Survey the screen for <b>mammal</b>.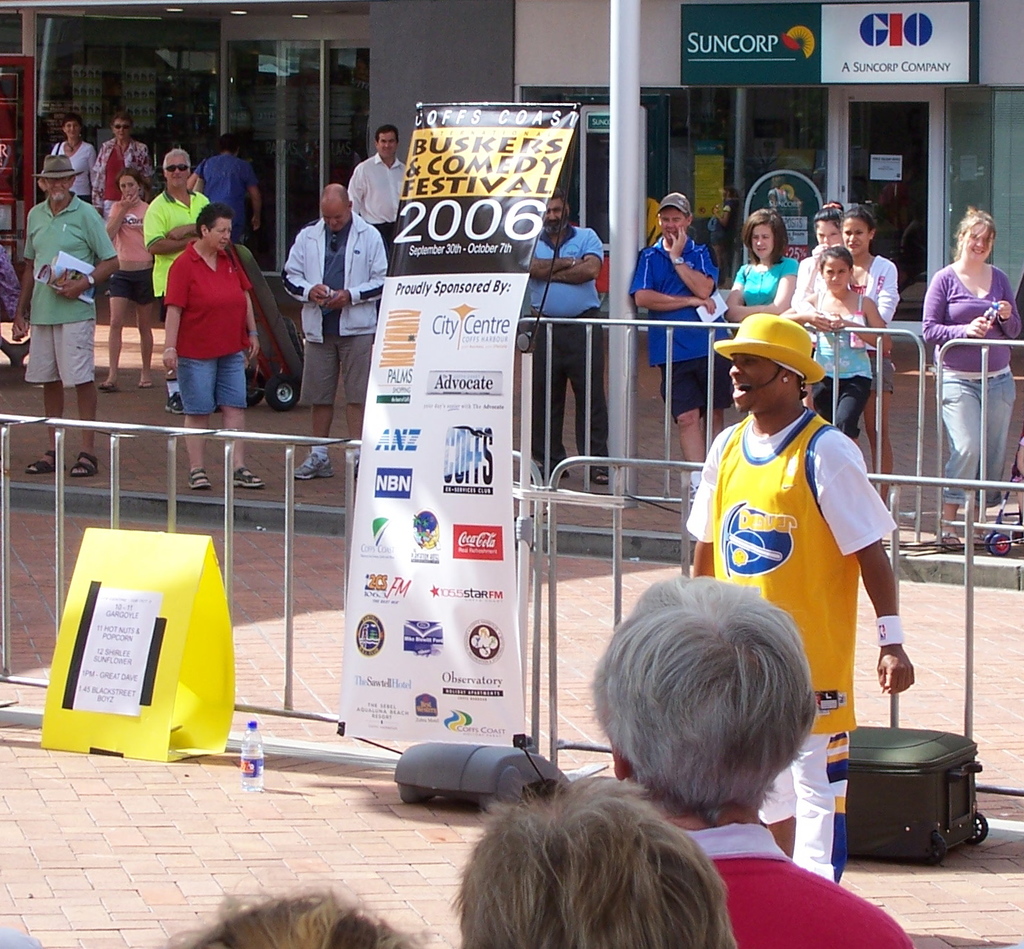
Survey found: crop(794, 204, 855, 303).
